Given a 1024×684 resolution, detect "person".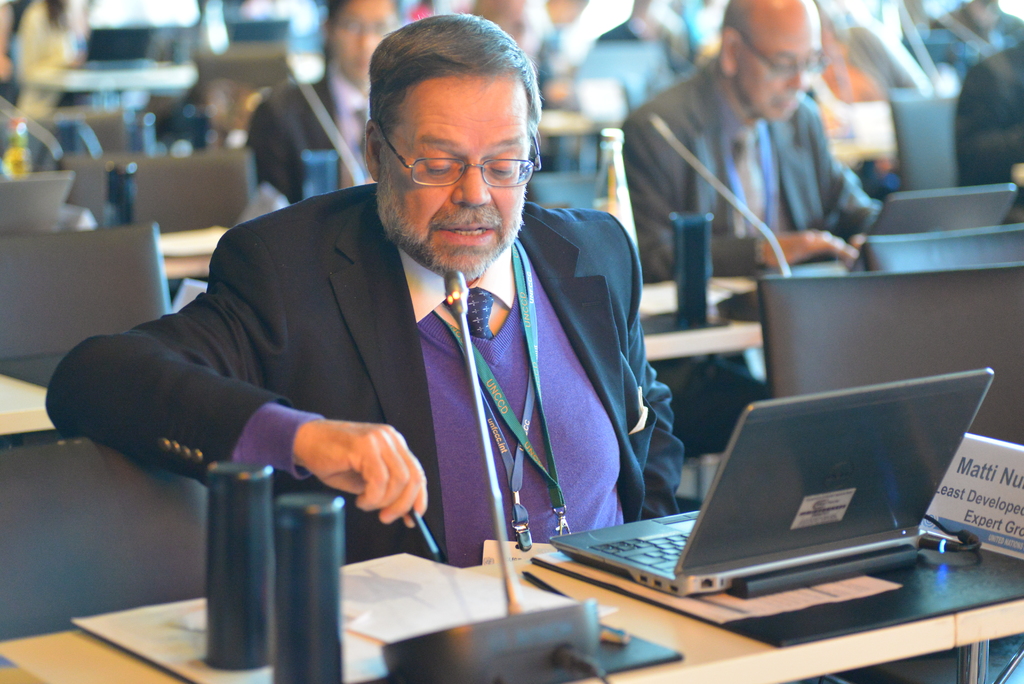
618/0/902/320.
